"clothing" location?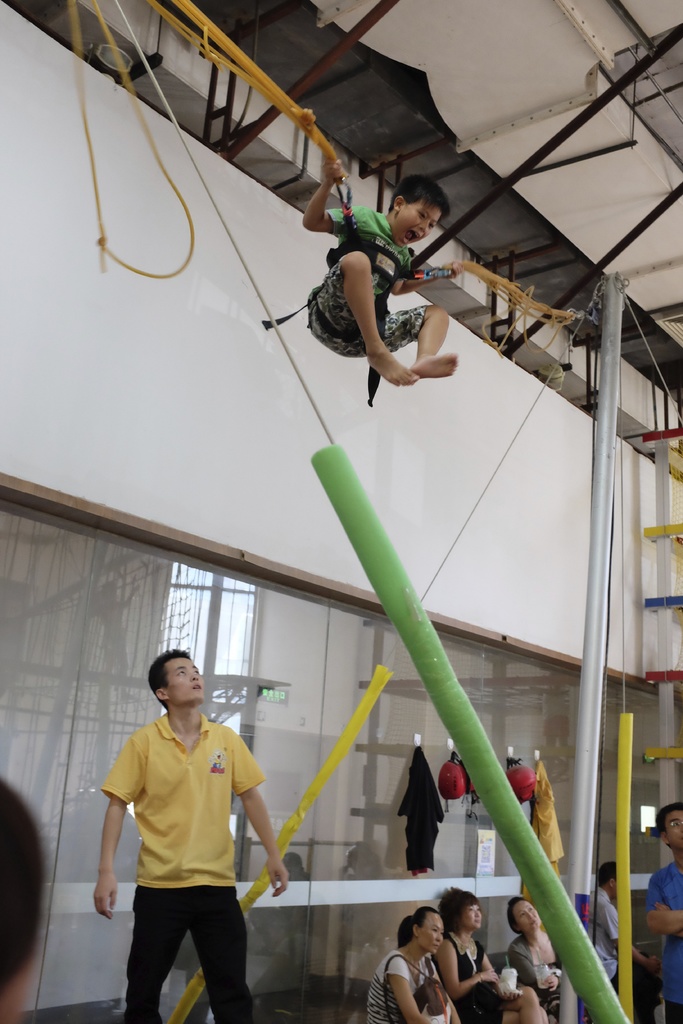
[101, 703, 272, 993]
